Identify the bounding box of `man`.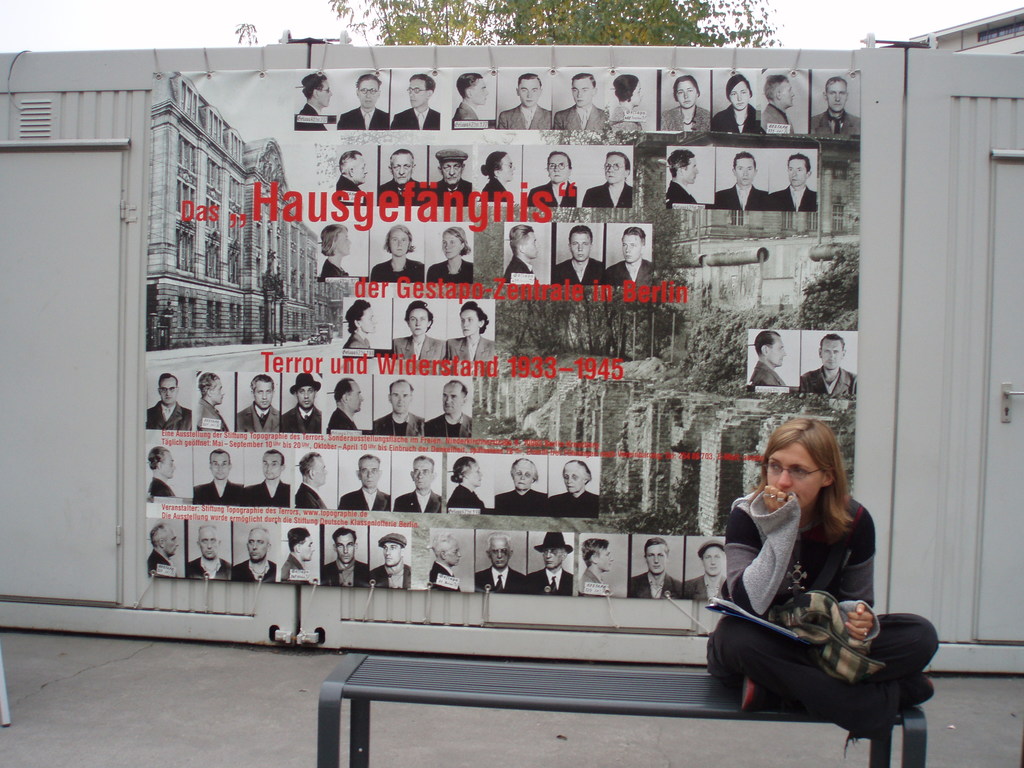
(x1=505, y1=224, x2=543, y2=285).
